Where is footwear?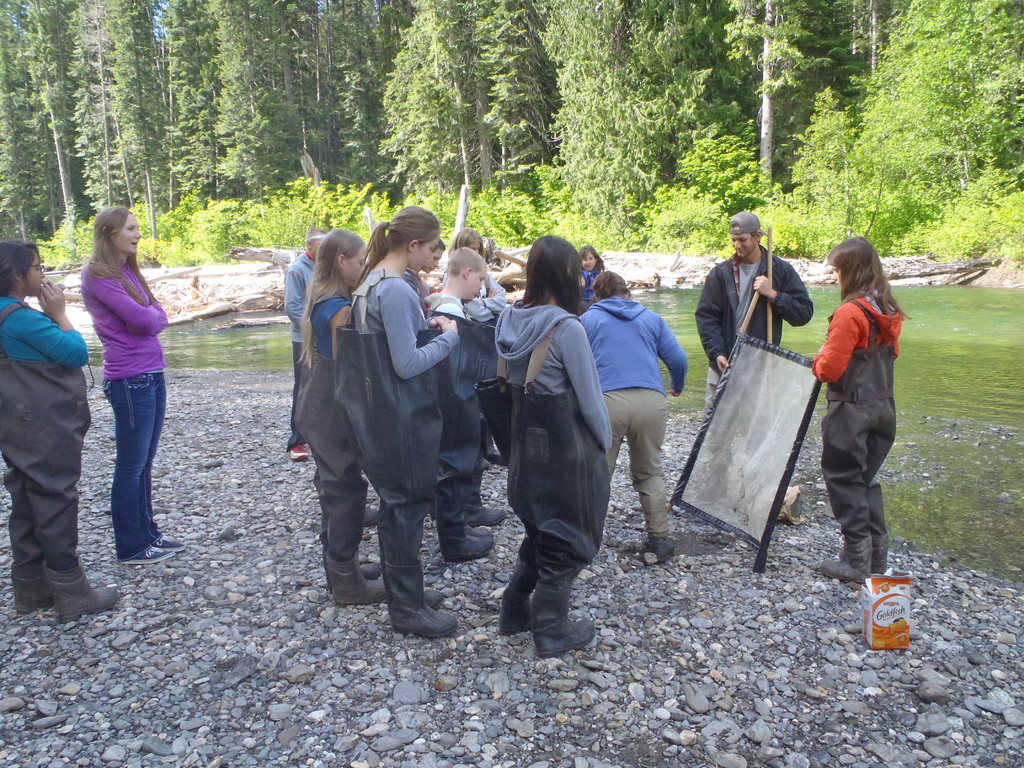
134, 552, 157, 565.
